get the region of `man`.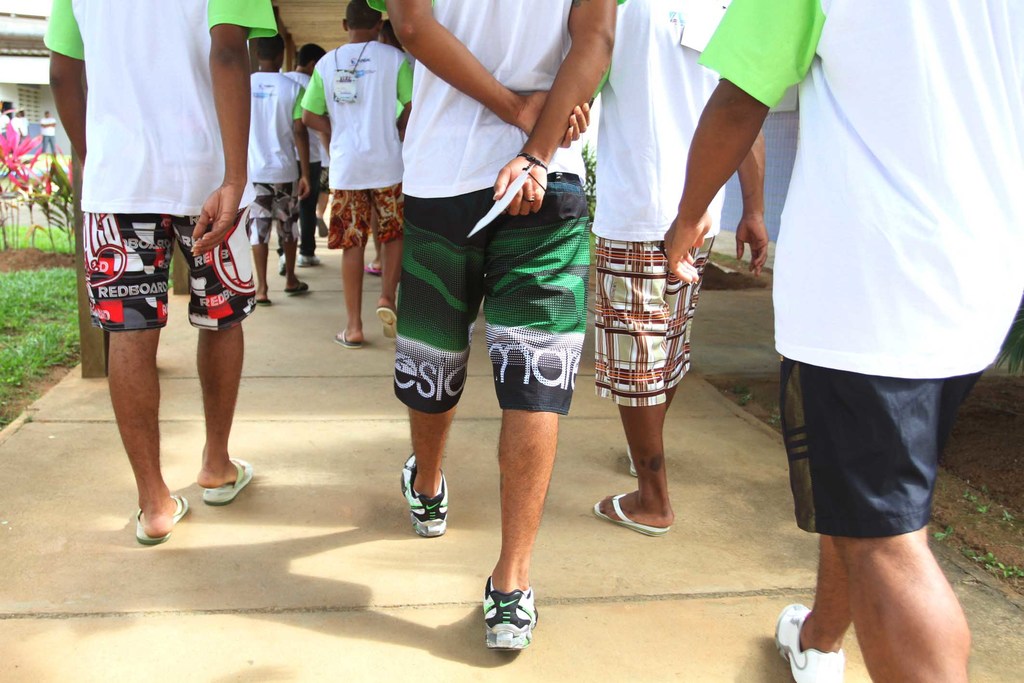
<bbox>303, 0, 413, 347</bbox>.
